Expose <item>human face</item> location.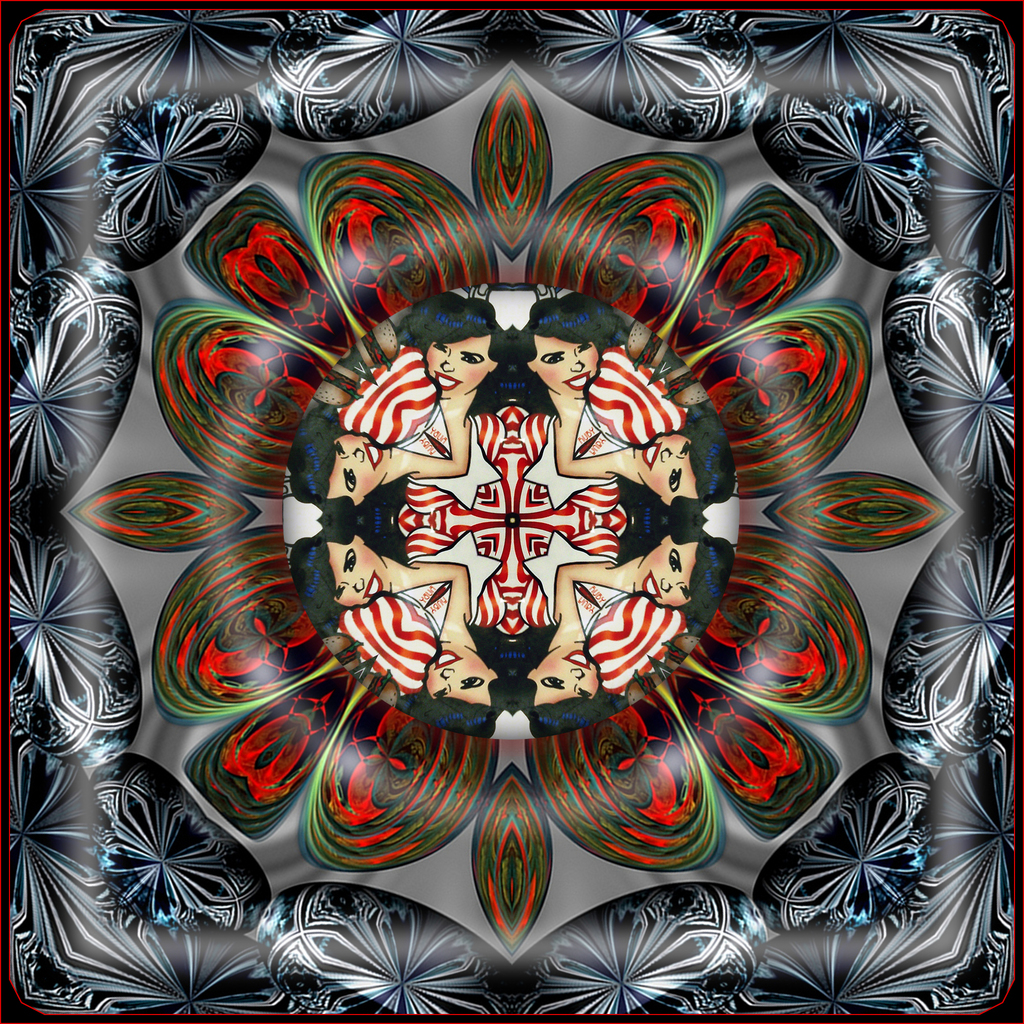
Exposed at select_region(639, 542, 701, 605).
